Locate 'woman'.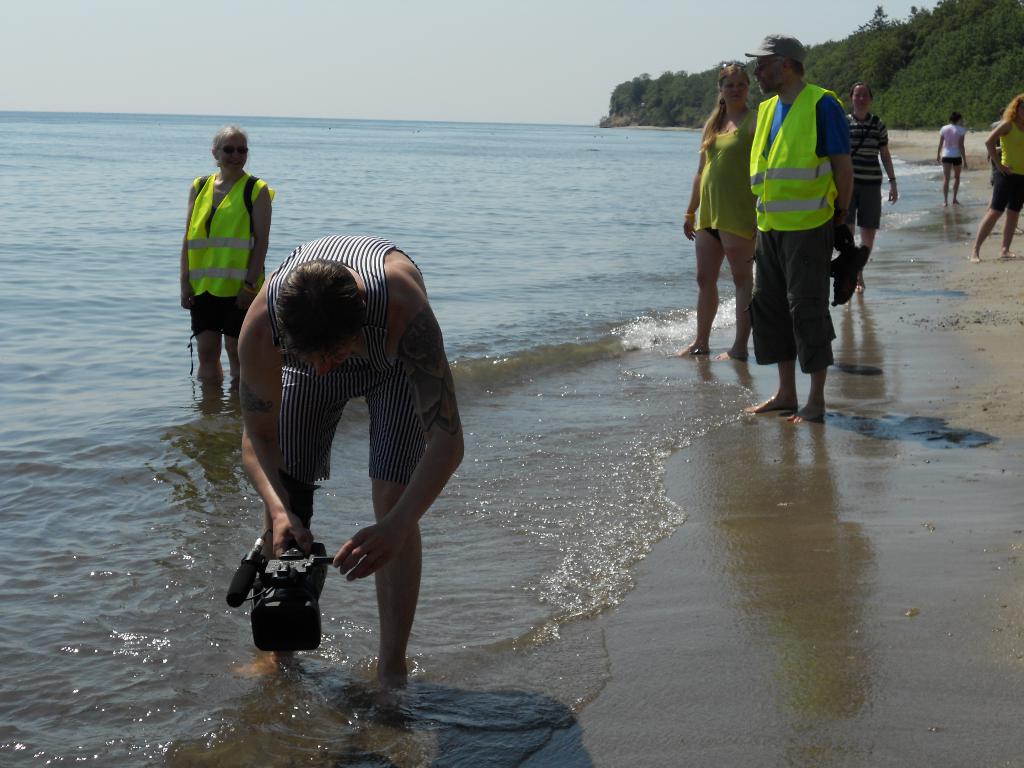
Bounding box: <region>168, 134, 272, 404</region>.
